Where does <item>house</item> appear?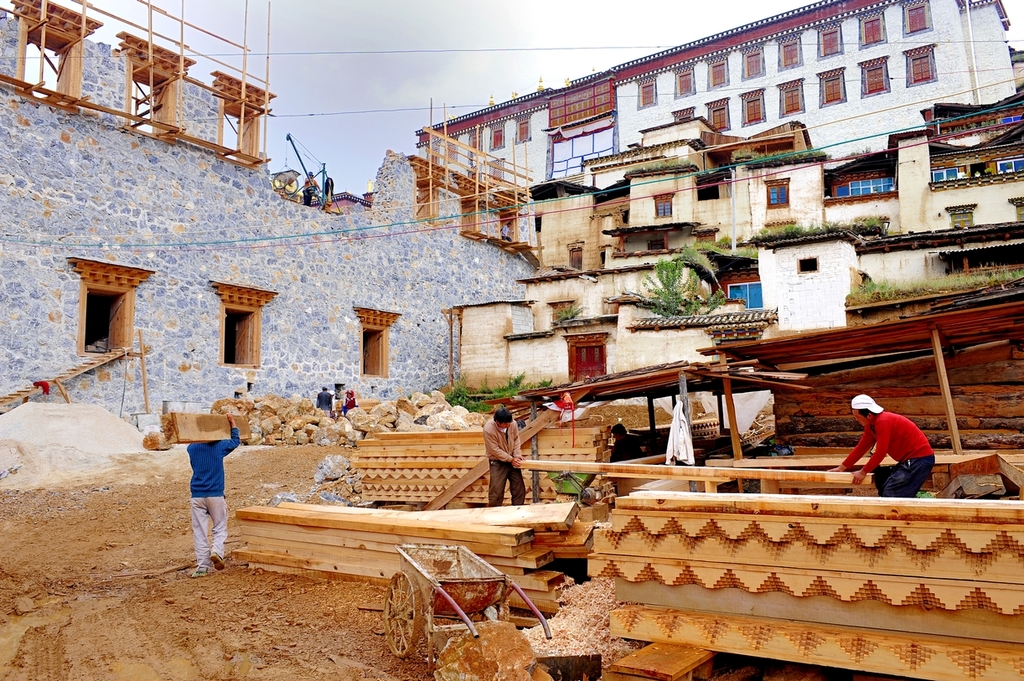
Appears at BBox(414, 0, 1014, 193).
